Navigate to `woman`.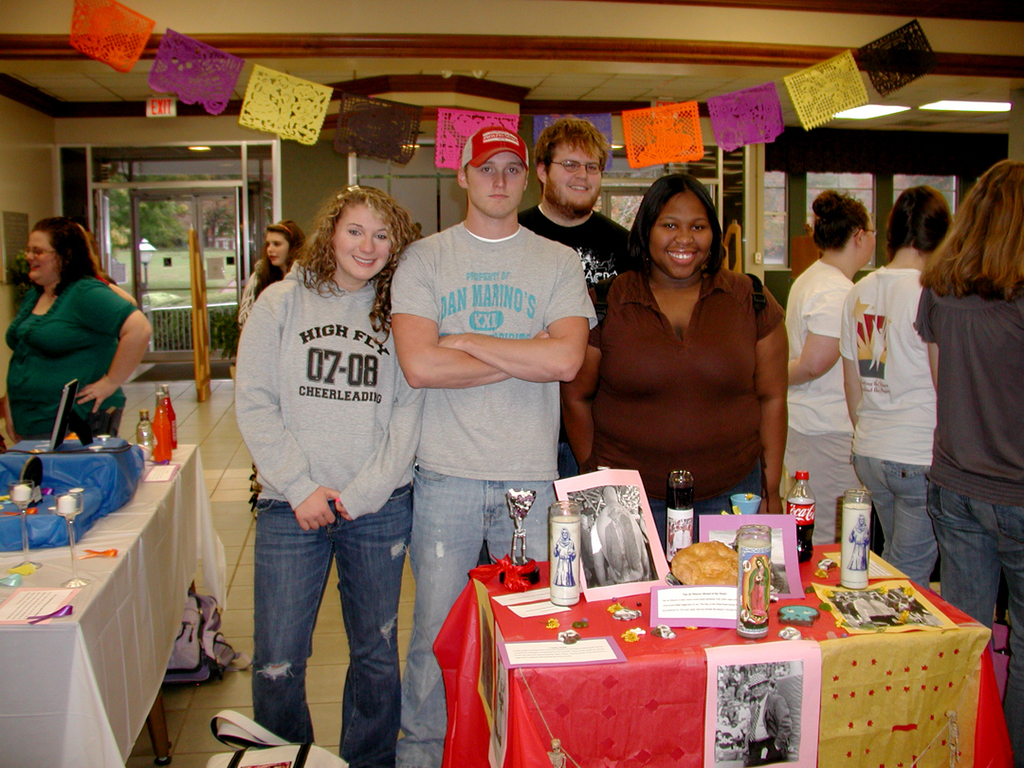
Navigation target: 569,164,794,528.
